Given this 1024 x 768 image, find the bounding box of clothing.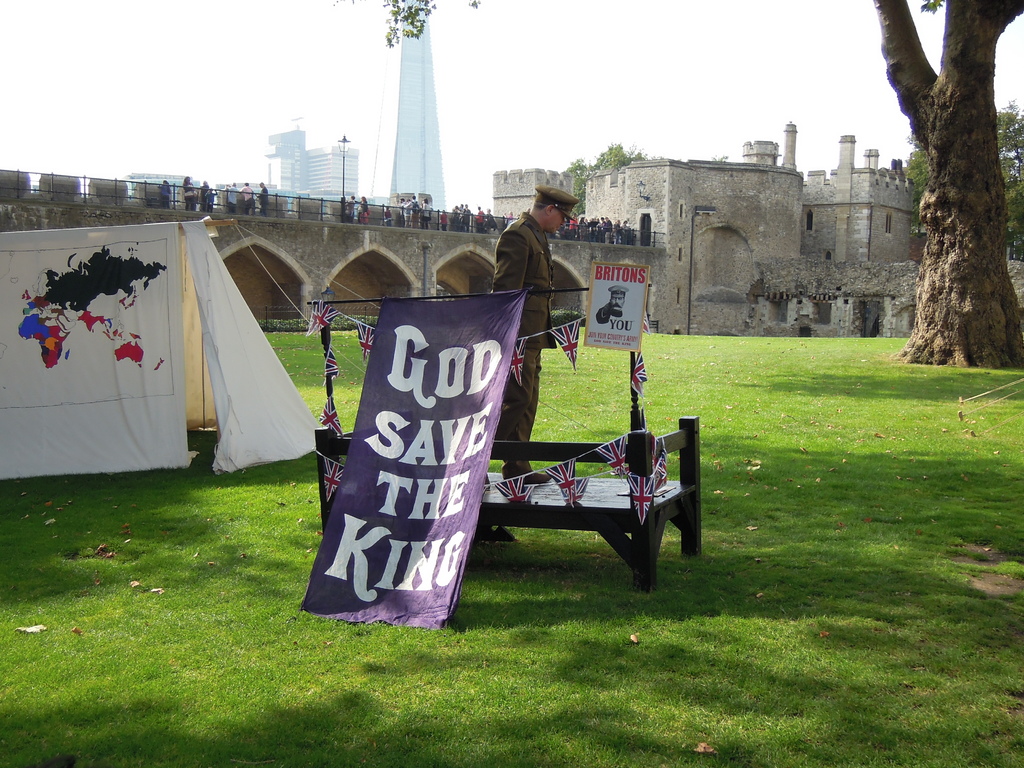
<box>239,182,255,212</box>.
